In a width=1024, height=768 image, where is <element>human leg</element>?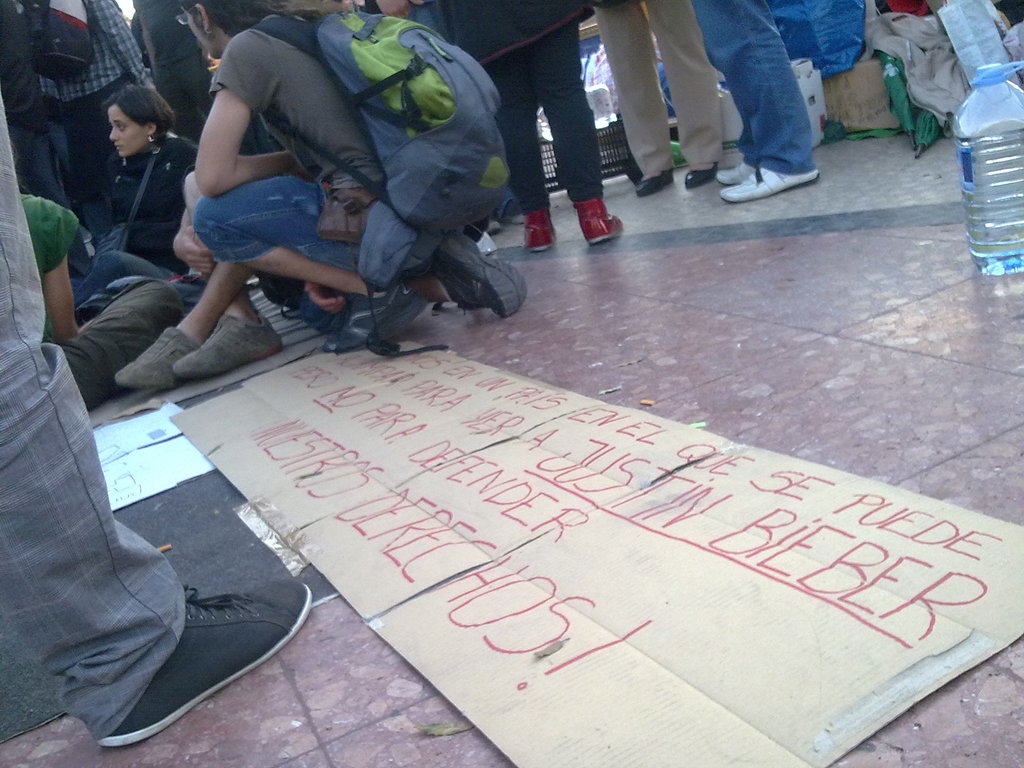
90 245 165 278.
